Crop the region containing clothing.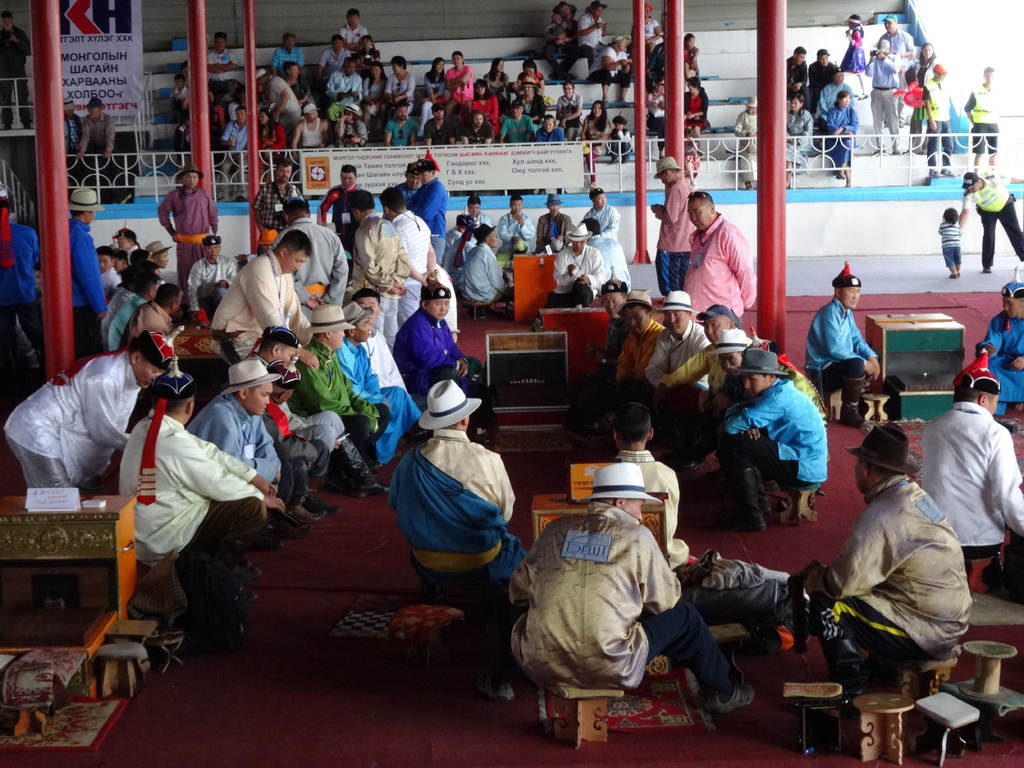
Crop region: (left=540, top=209, right=582, bottom=256).
